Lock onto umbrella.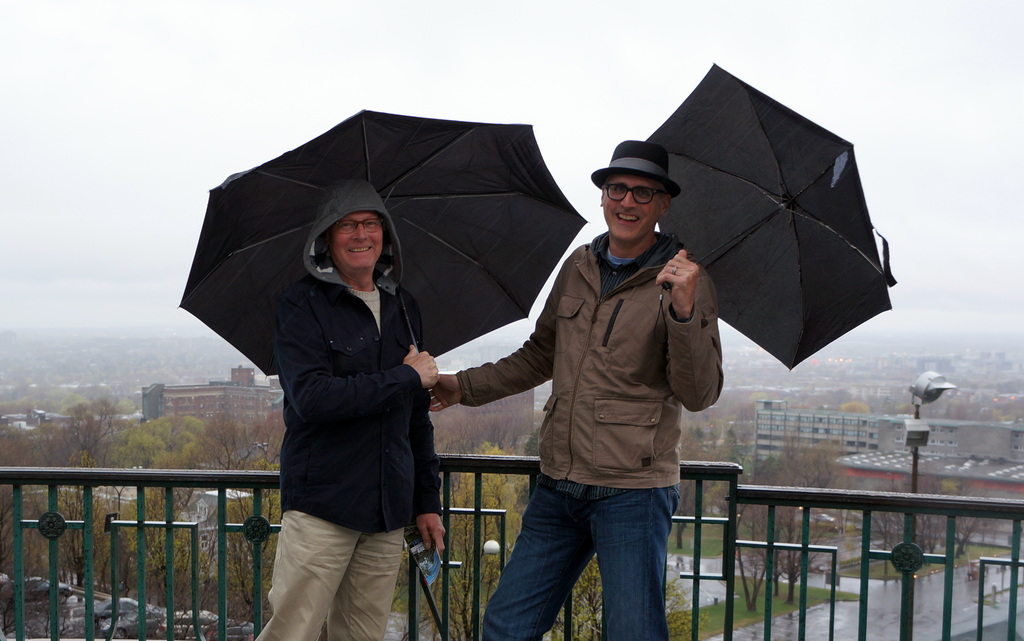
Locked: 643 63 895 376.
